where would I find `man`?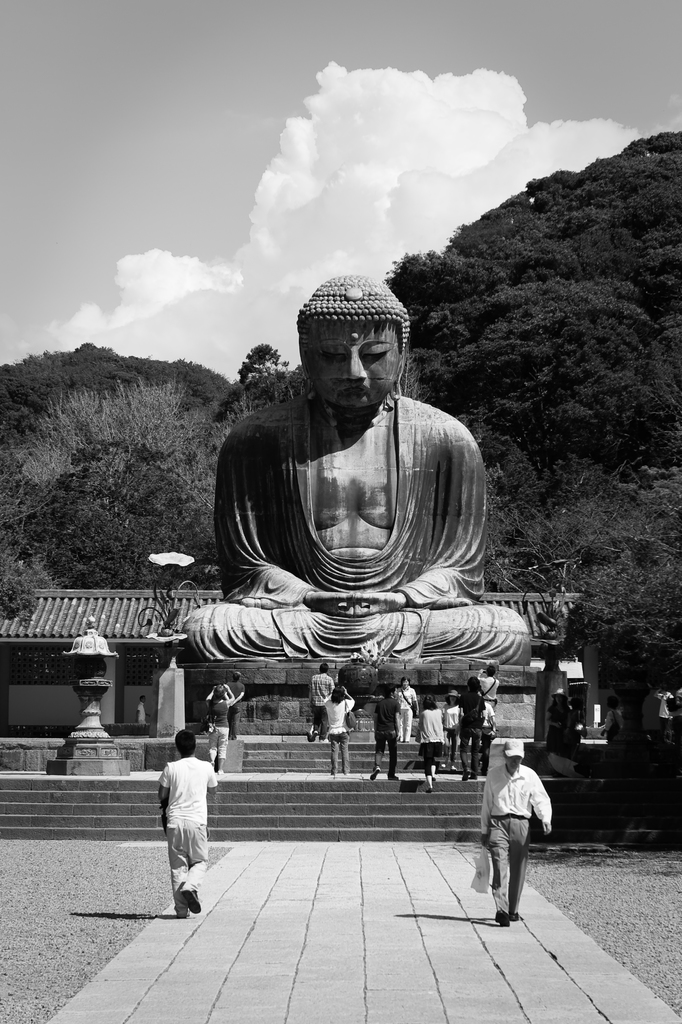
At select_region(468, 691, 496, 774).
